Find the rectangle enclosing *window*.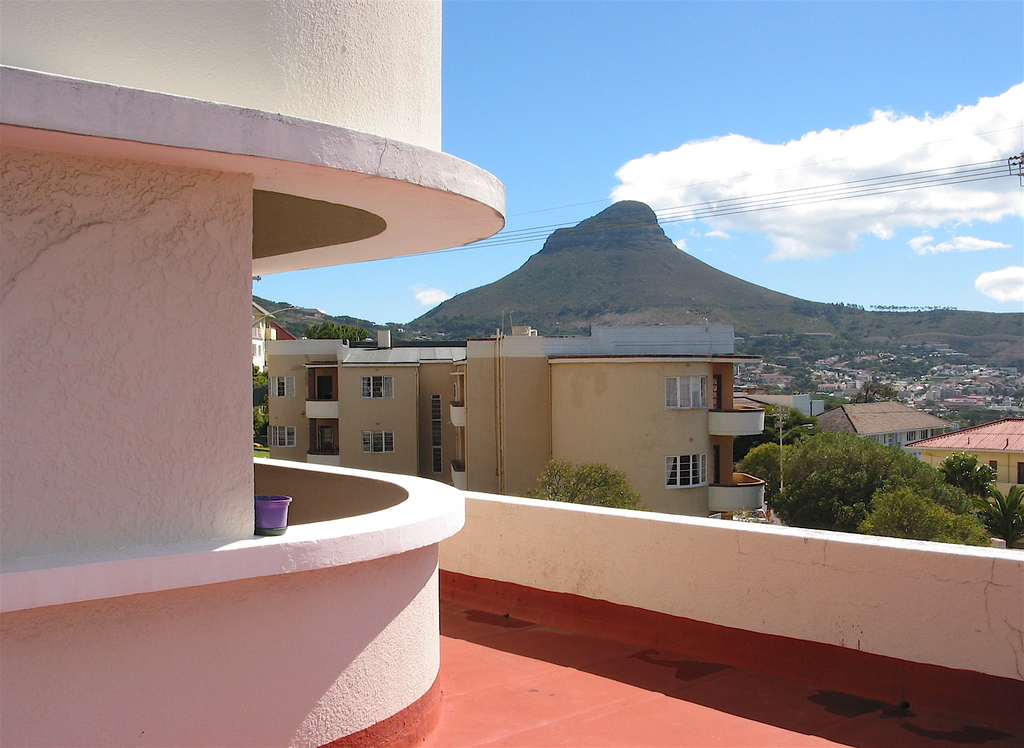
box=[365, 376, 396, 397].
